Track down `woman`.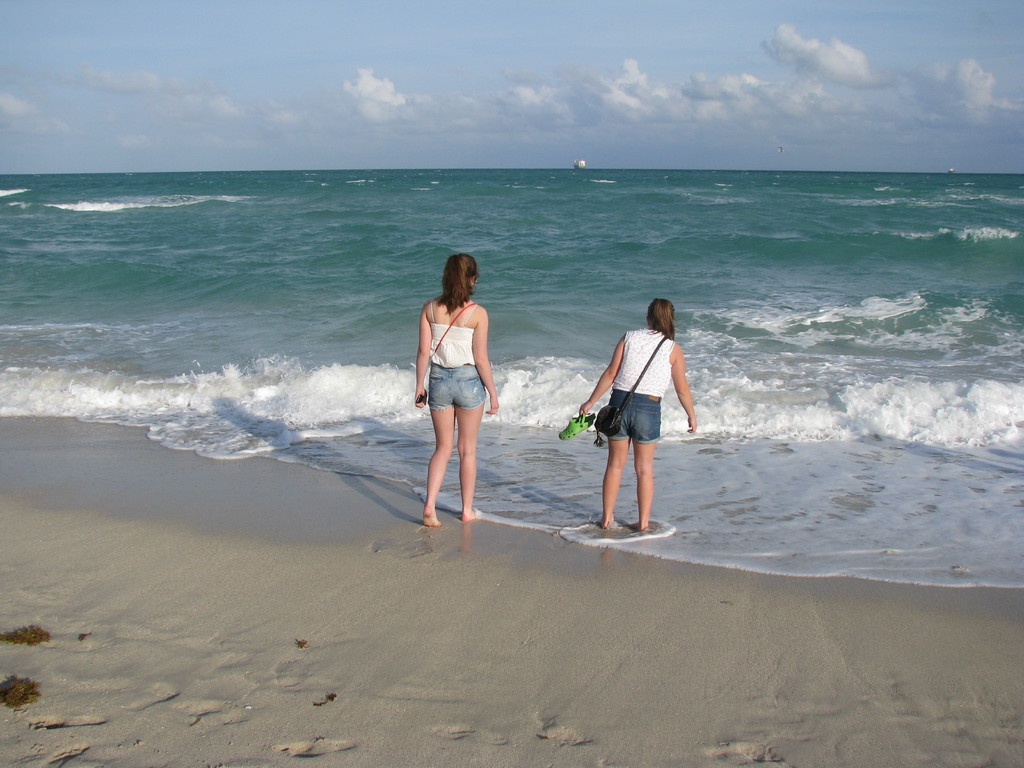
Tracked to crop(573, 295, 698, 532).
